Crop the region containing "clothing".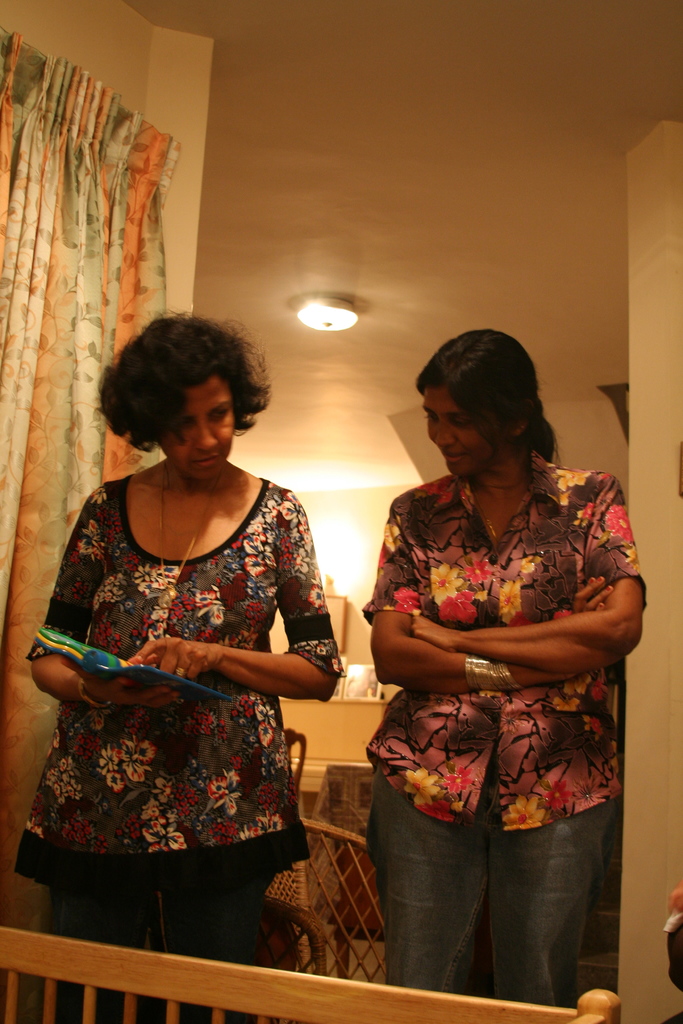
Crop region: 15:472:347:1023.
